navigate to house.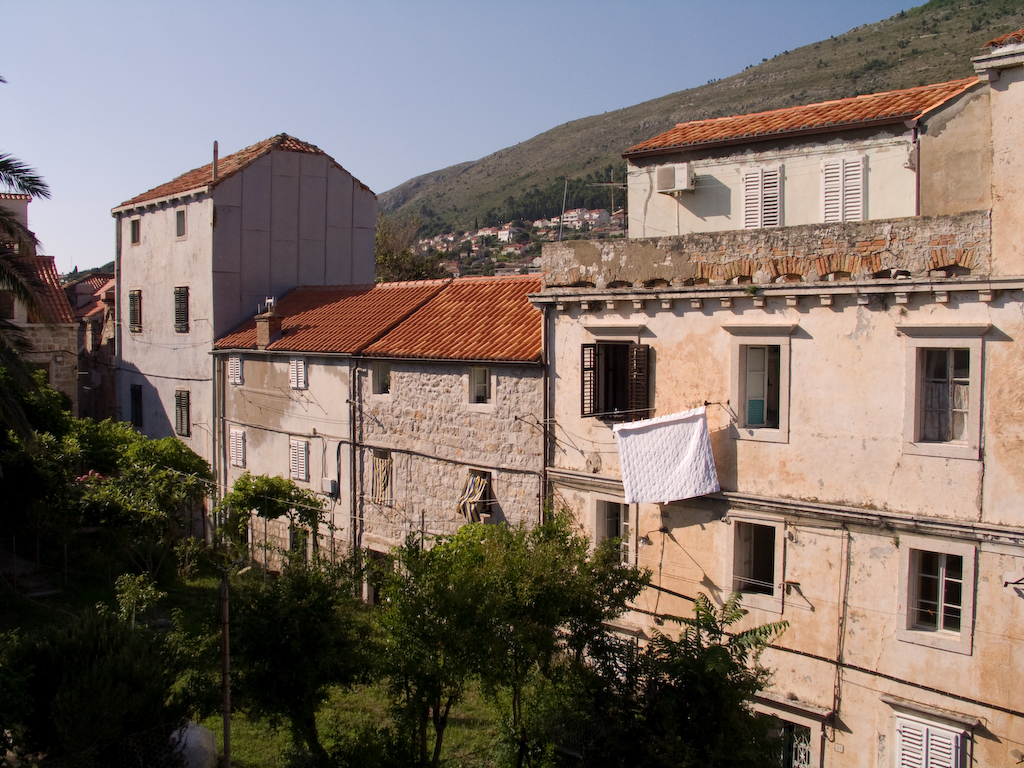
Navigation target: box=[0, 190, 86, 433].
